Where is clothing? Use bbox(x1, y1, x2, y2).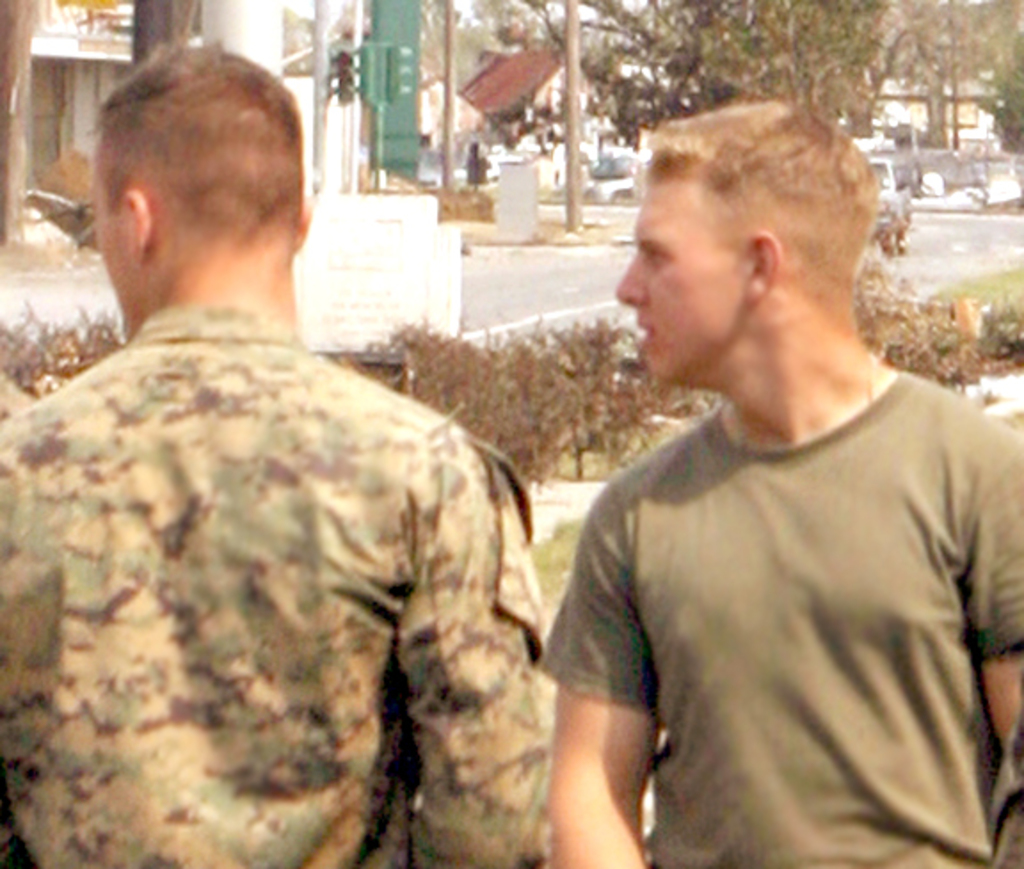
bbox(530, 363, 1022, 864).
